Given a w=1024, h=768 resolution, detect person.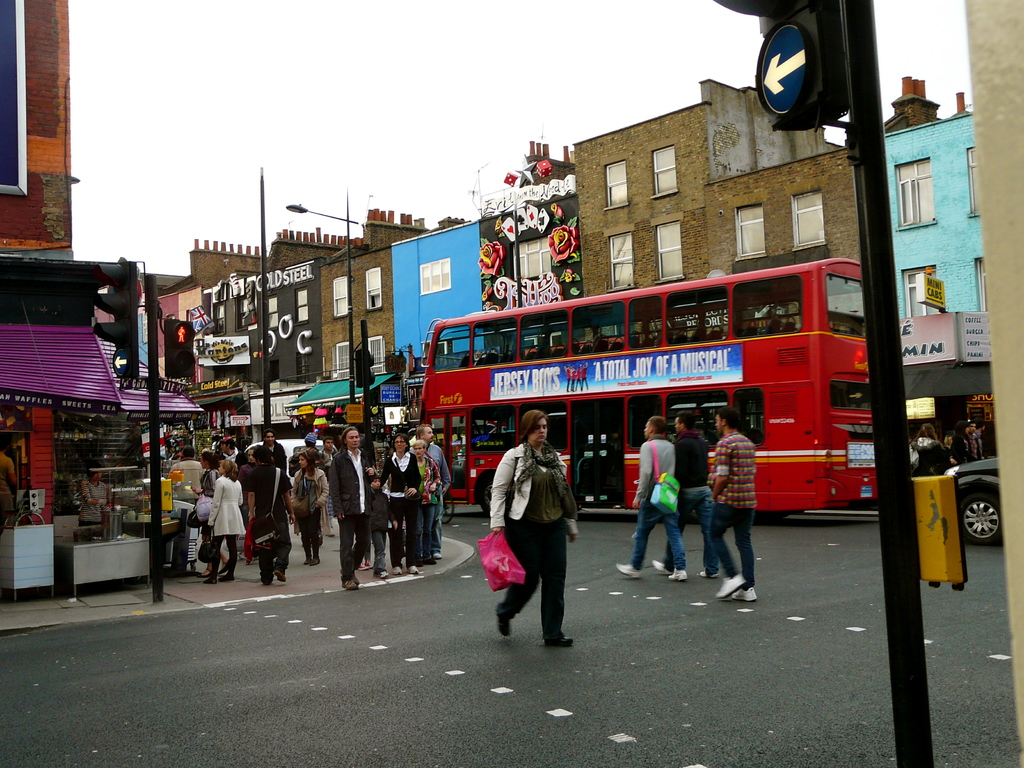
(76,459,109,524).
